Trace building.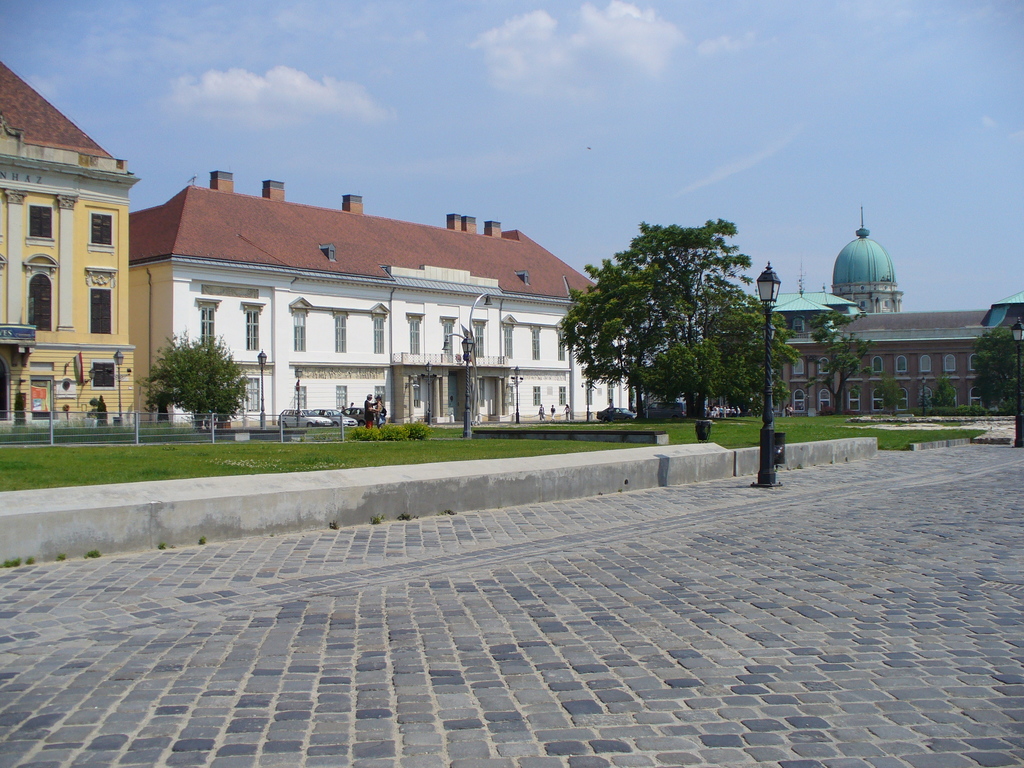
Traced to box(0, 54, 141, 435).
